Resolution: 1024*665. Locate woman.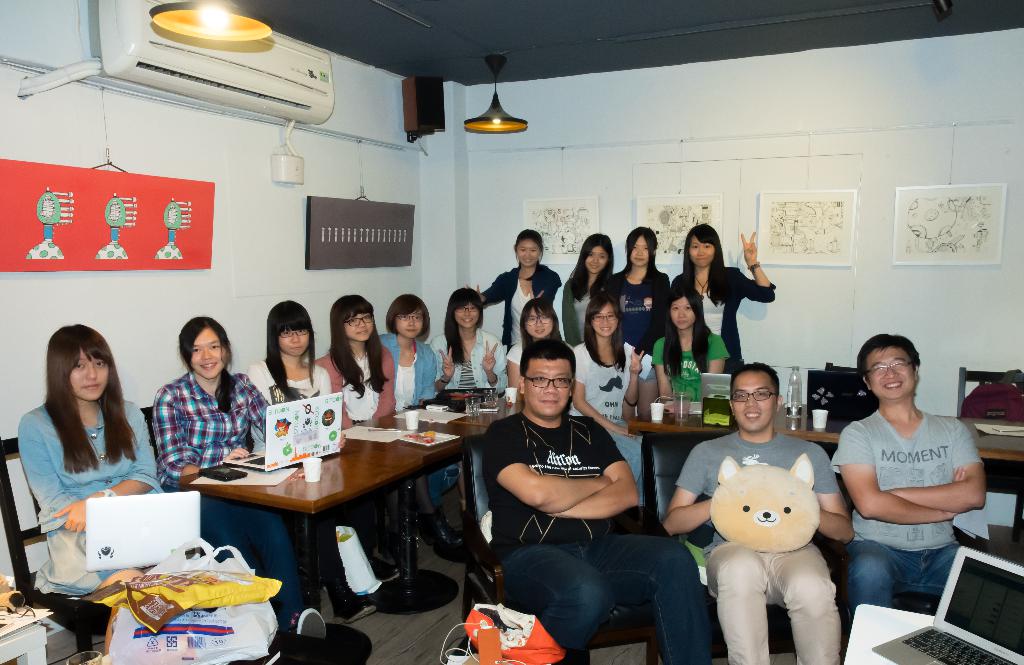
bbox(424, 284, 515, 520).
